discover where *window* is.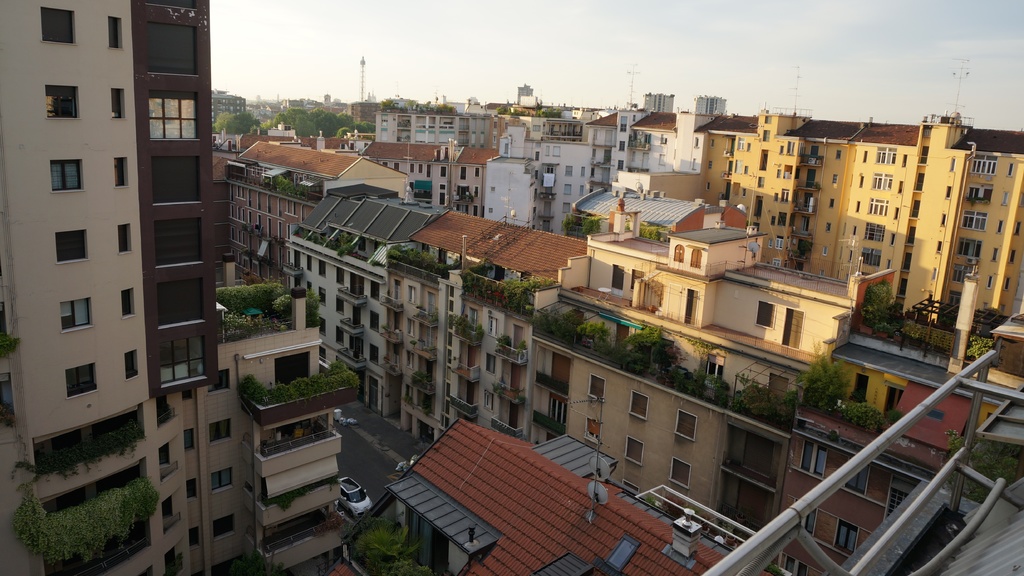
Discovered at bbox=[66, 363, 99, 399].
